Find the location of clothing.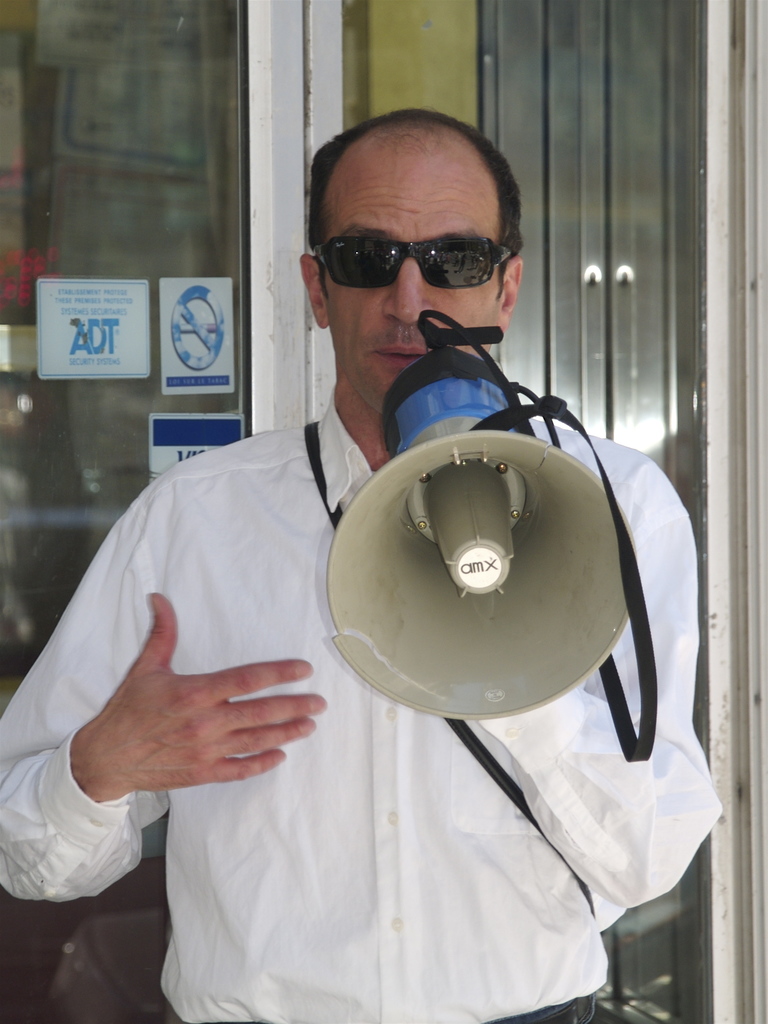
Location: (left=0, top=386, right=725, bottom=1023).
